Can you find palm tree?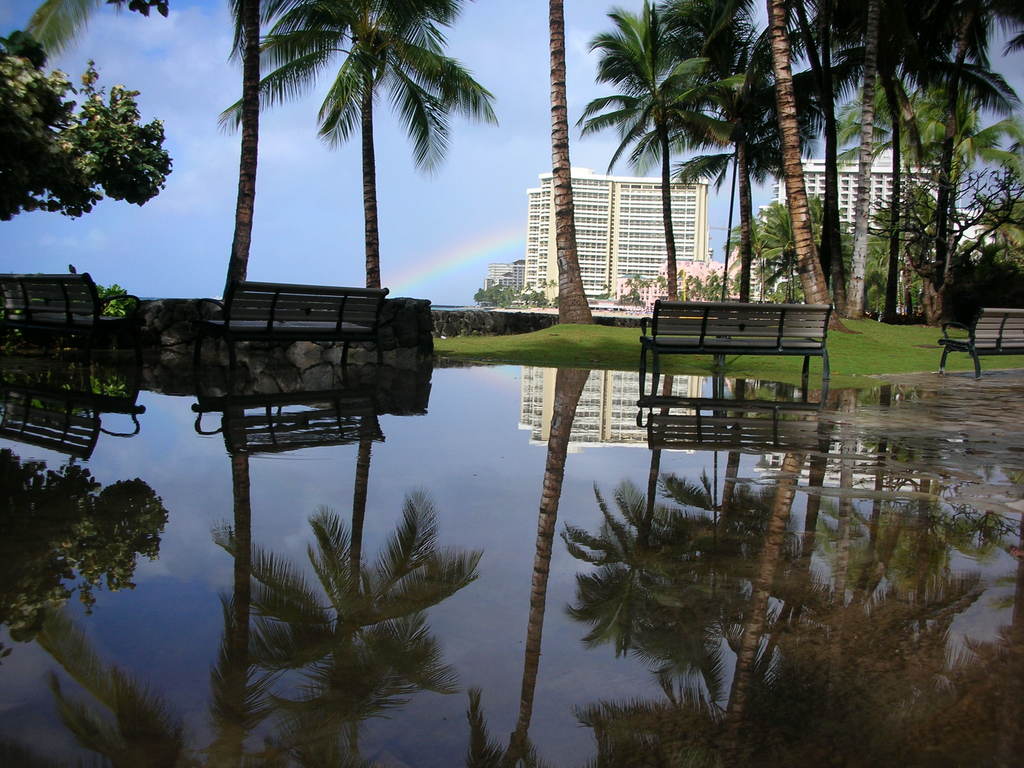
Yes, bounding box: {"left": 543, "top": 0, "right": 594, "bottom": 323}.
